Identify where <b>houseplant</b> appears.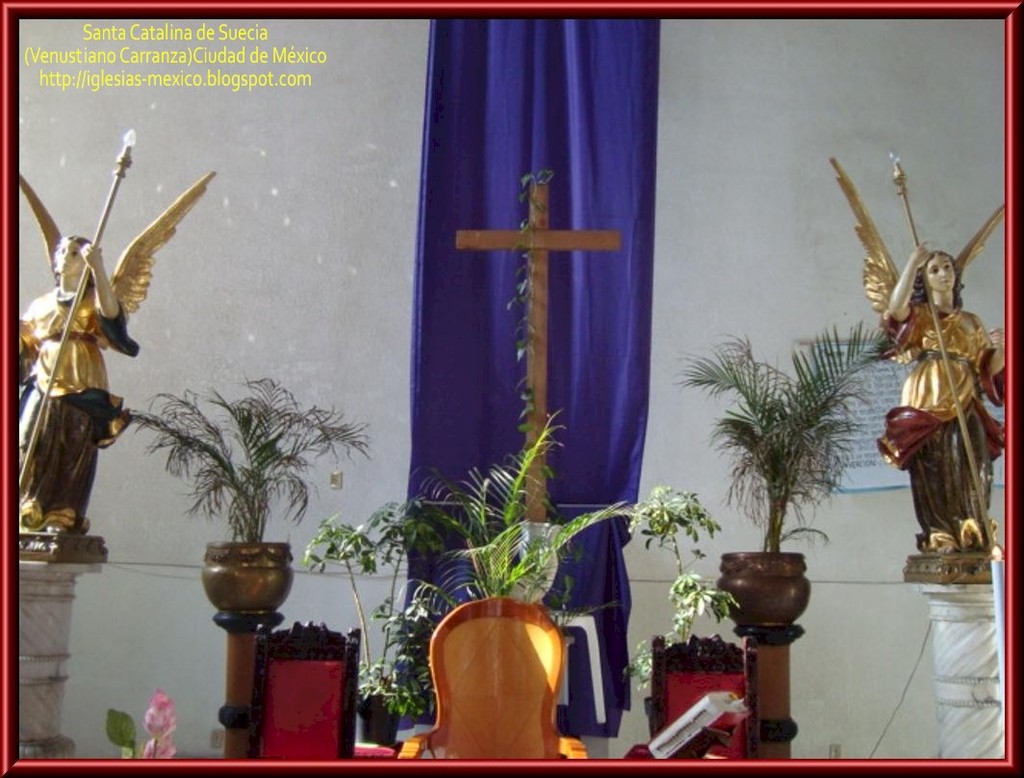
Appears at x1=666, y1=291, x2=900, y2=634.
